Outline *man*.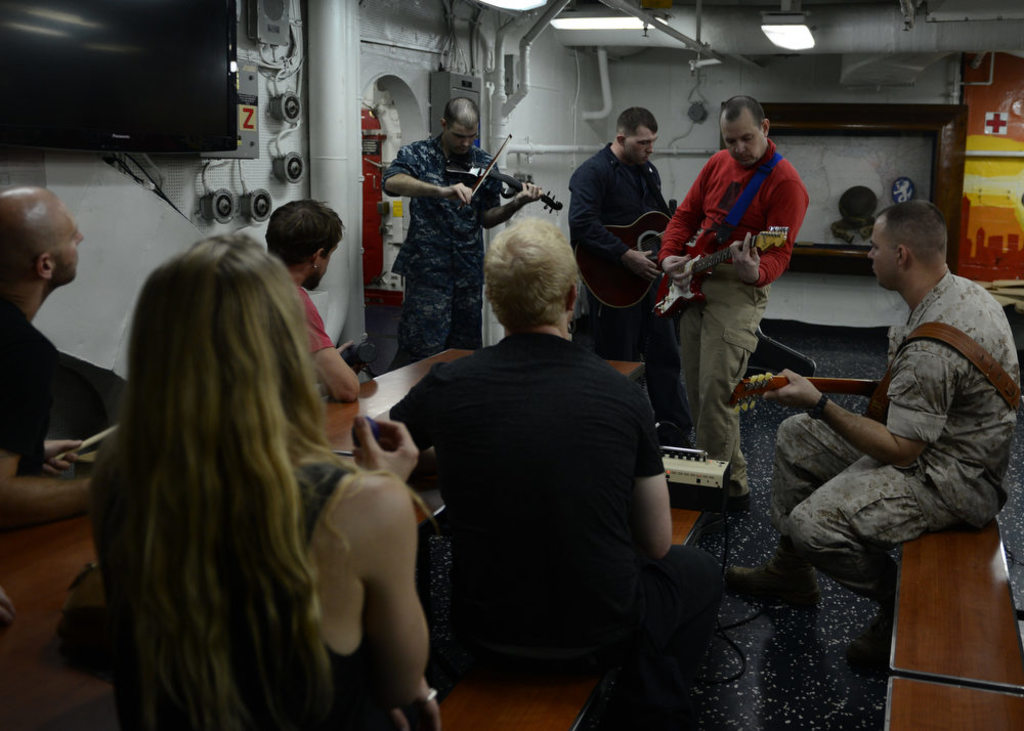
Outline: locate(381, 96, 548, 369).
